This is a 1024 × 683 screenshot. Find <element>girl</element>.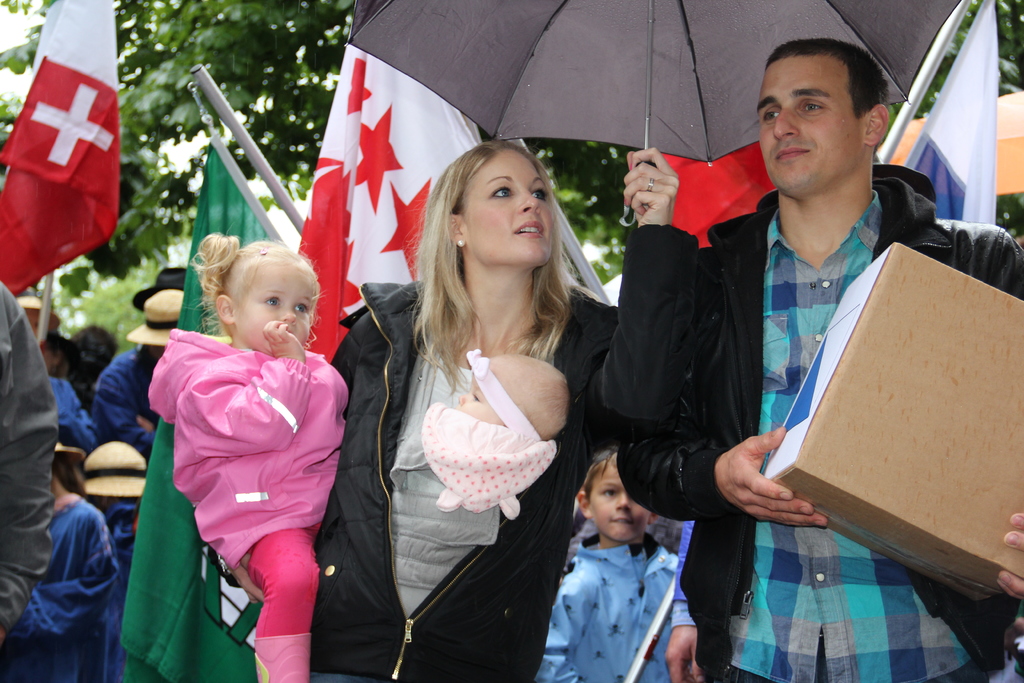
Bounding box: [148, 235, 348, 682].
